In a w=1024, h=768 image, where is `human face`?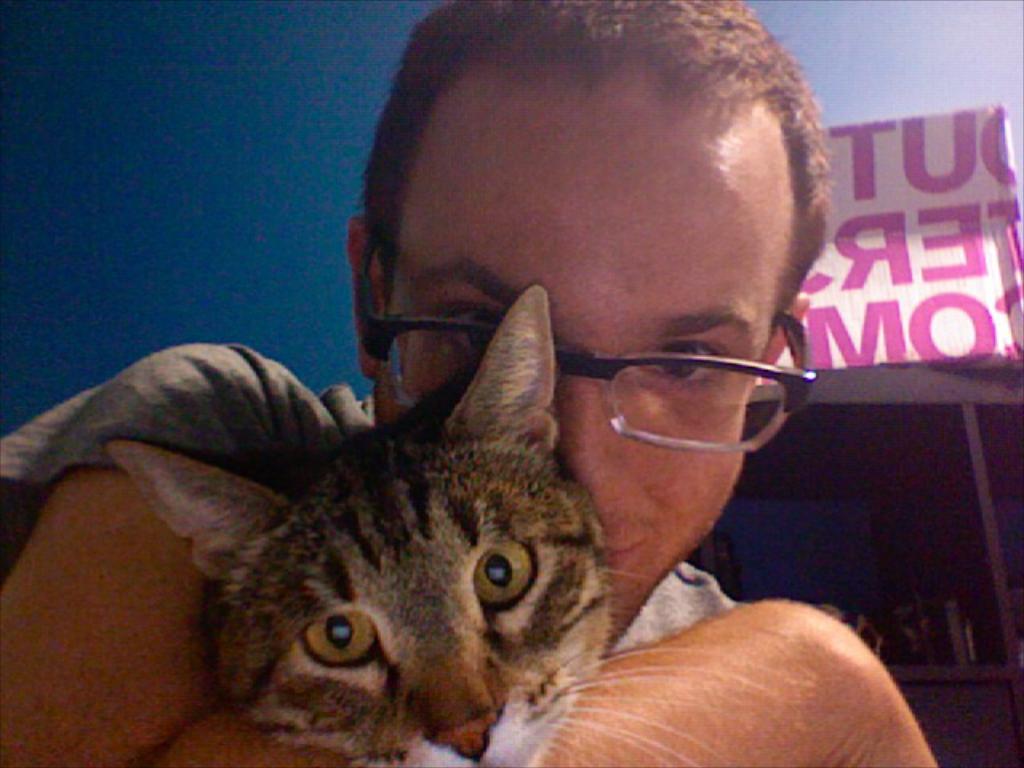
bbox(389, 46, 795, 648).
